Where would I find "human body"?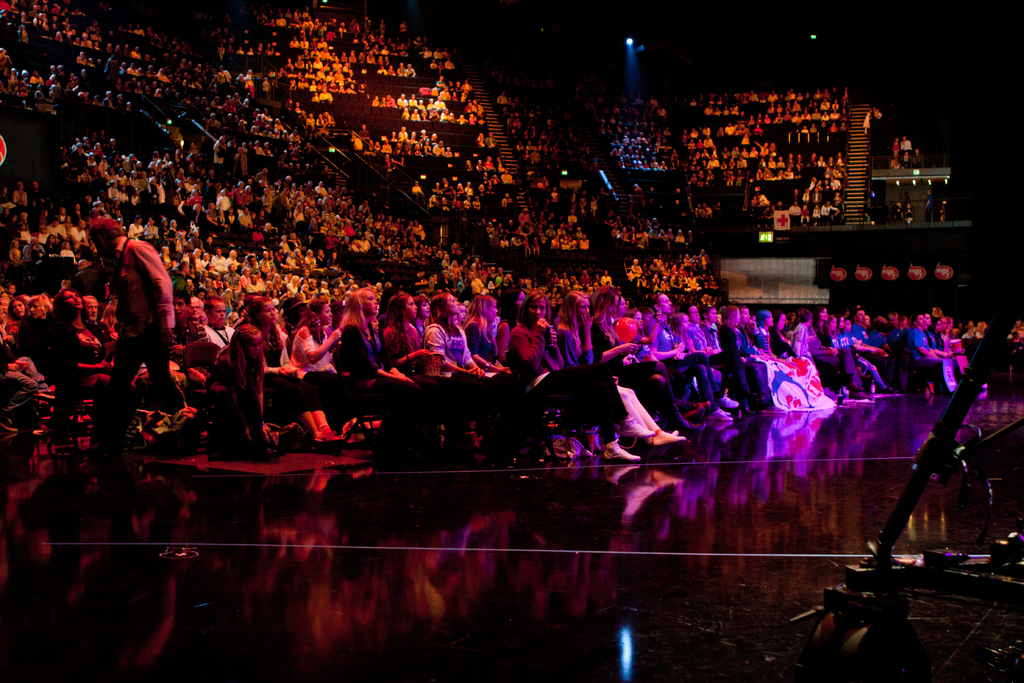
At bbox=[282, 290, 339, 370].
